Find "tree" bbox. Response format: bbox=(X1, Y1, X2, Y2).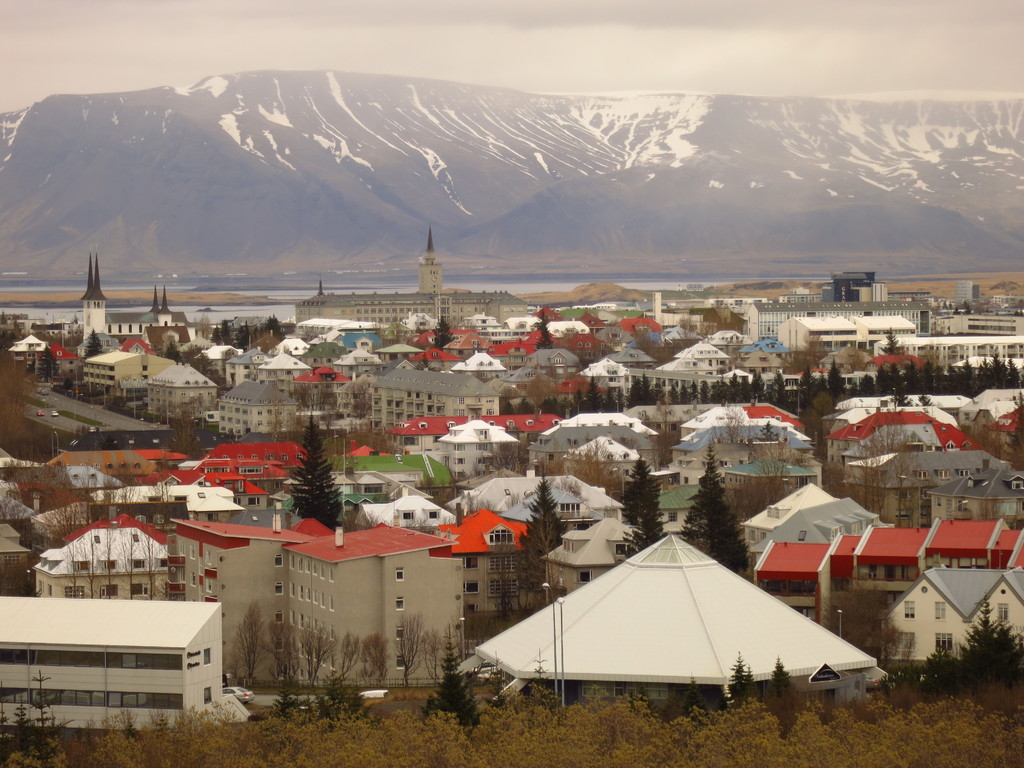
bbox=(294, 376, 392, 427).
